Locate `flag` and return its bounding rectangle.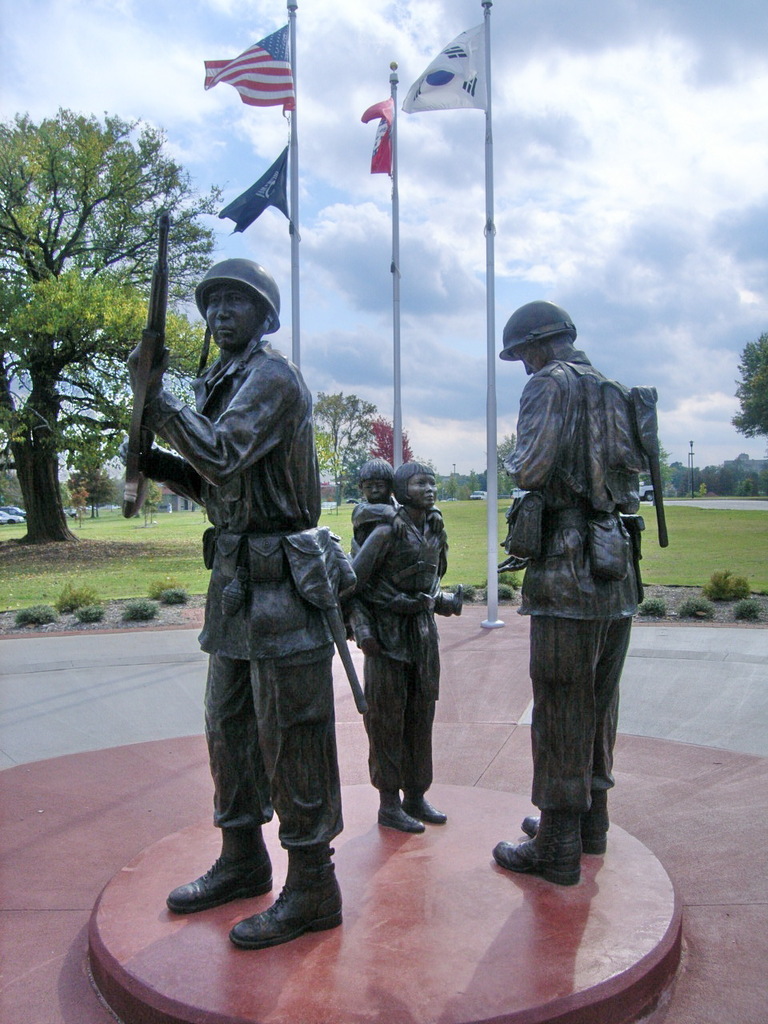
402 19 491 114.
